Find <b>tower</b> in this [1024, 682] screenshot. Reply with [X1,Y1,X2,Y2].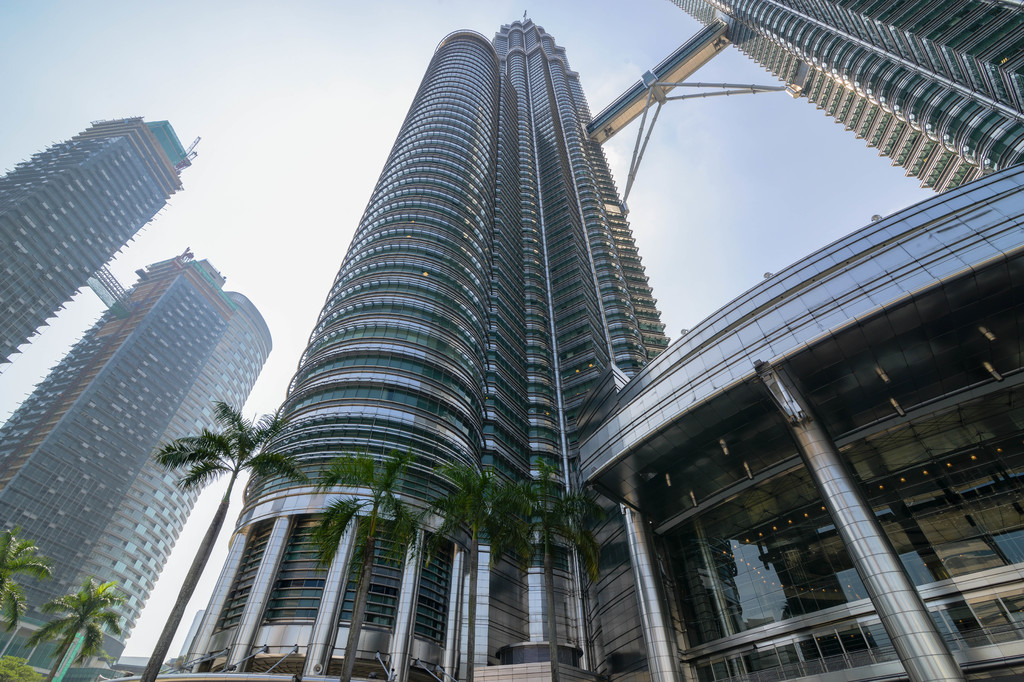
[0,118,271,681].
